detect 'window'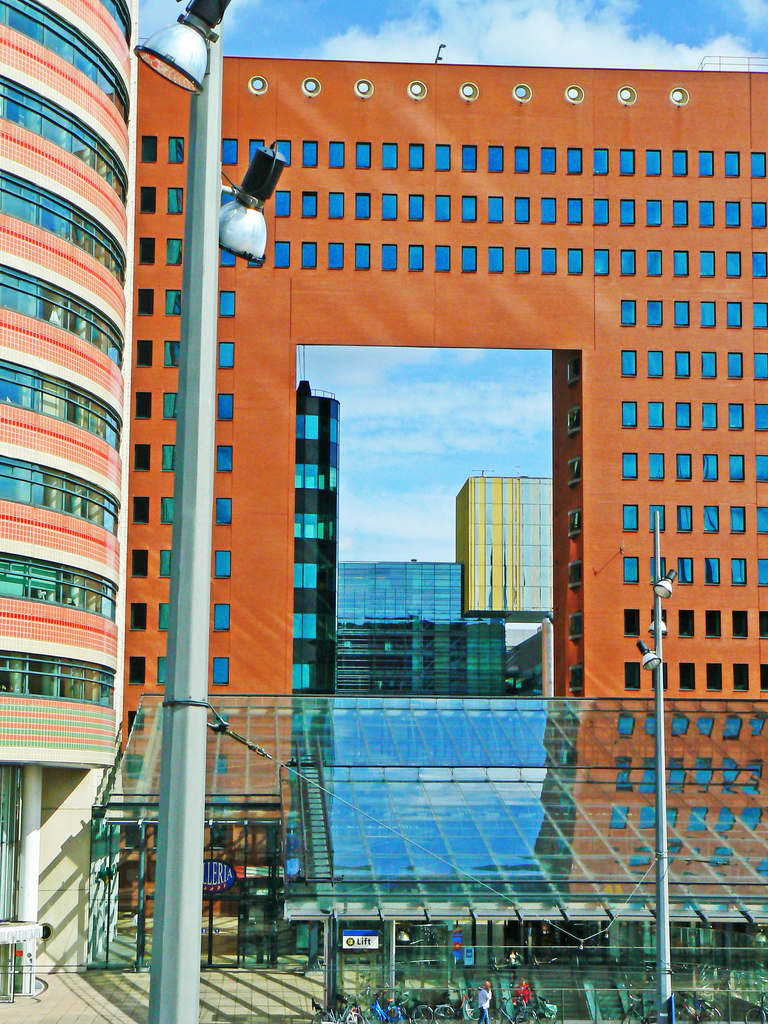
699:301:713:330
